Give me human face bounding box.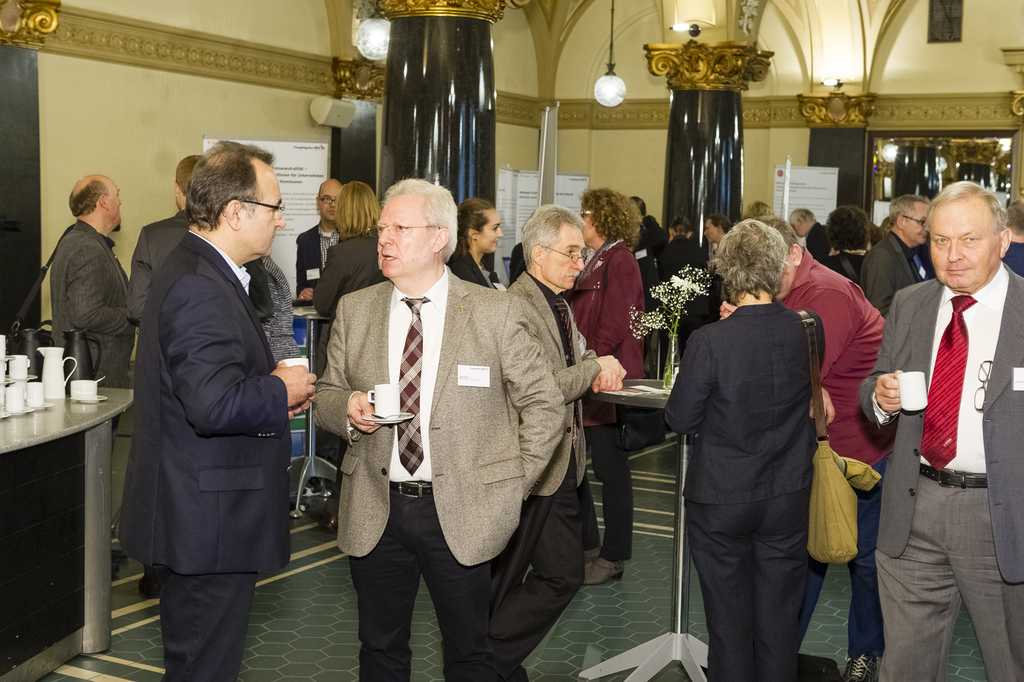
(483, 209, 503, 251).
